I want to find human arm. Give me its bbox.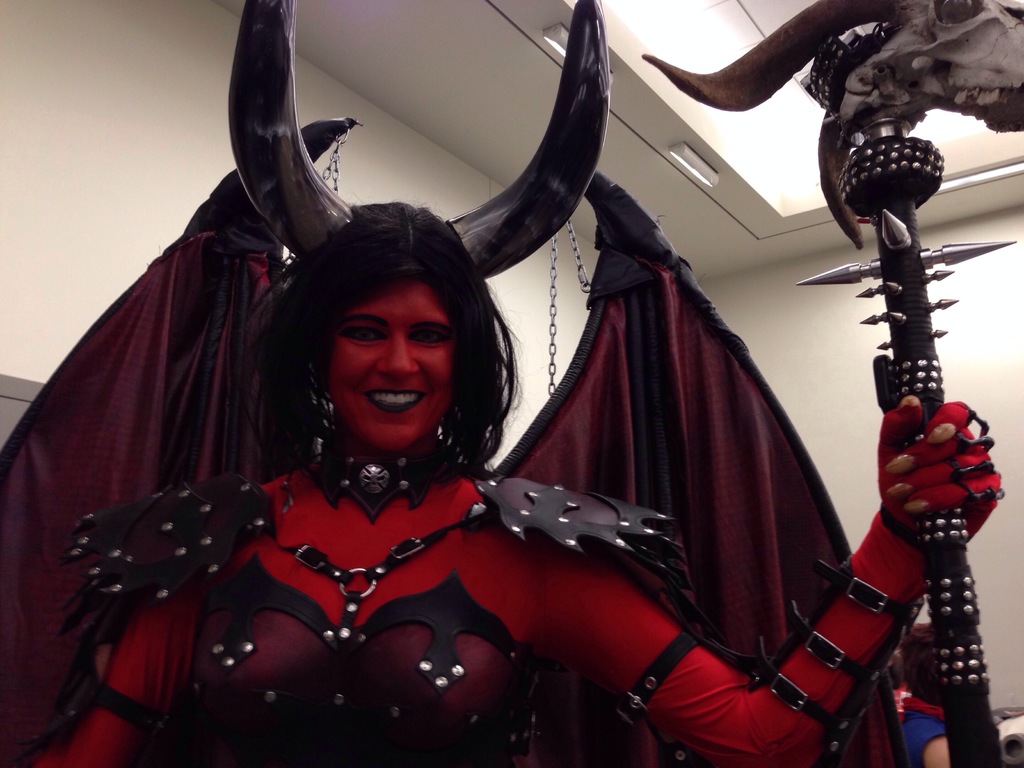
{"left": 533, "top": 495, "right": 1000, "bottom": 763}.
